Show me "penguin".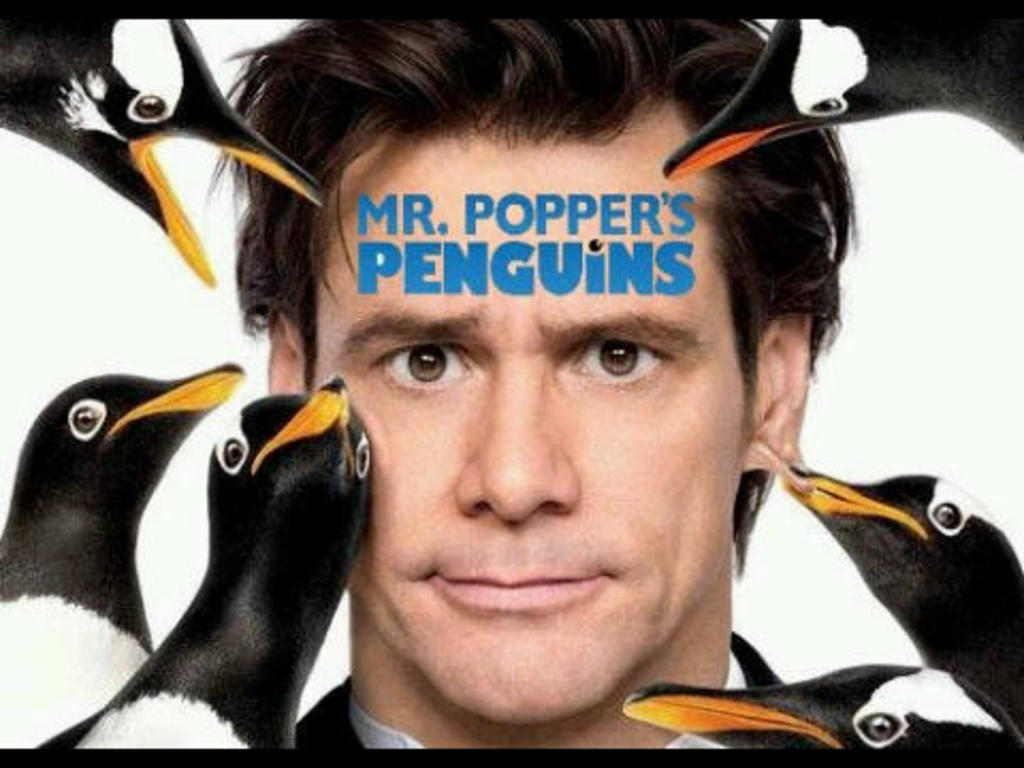
"penguin" is here: bbox=(783, 467, 1022, 732).
